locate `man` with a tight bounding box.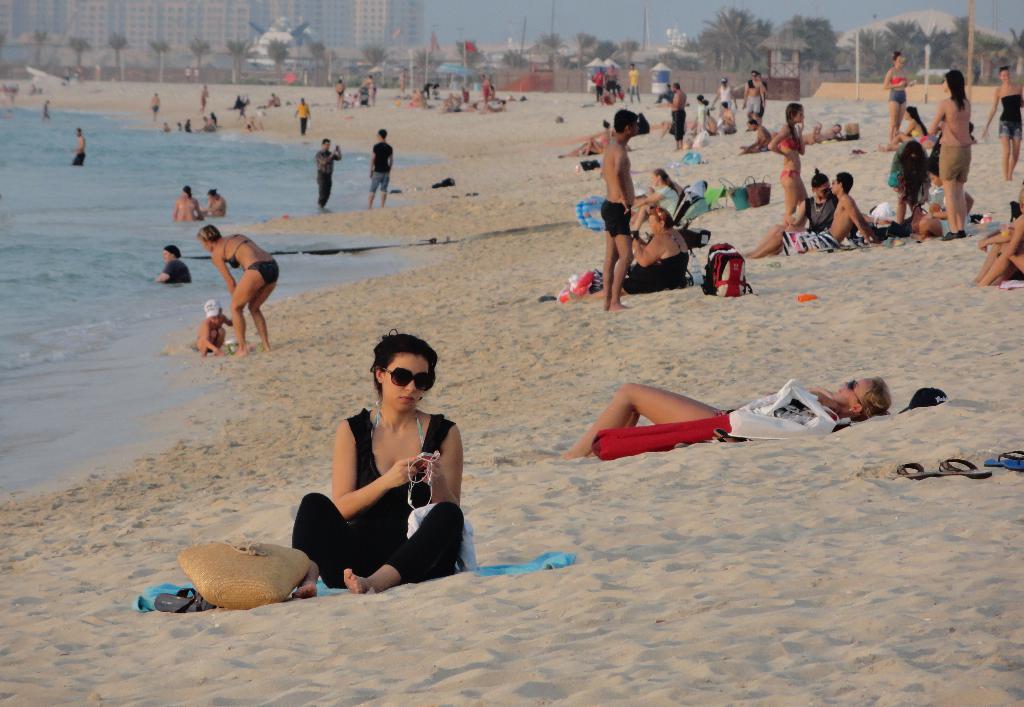
x1=314 y1=139 x2=340 y2=213.
